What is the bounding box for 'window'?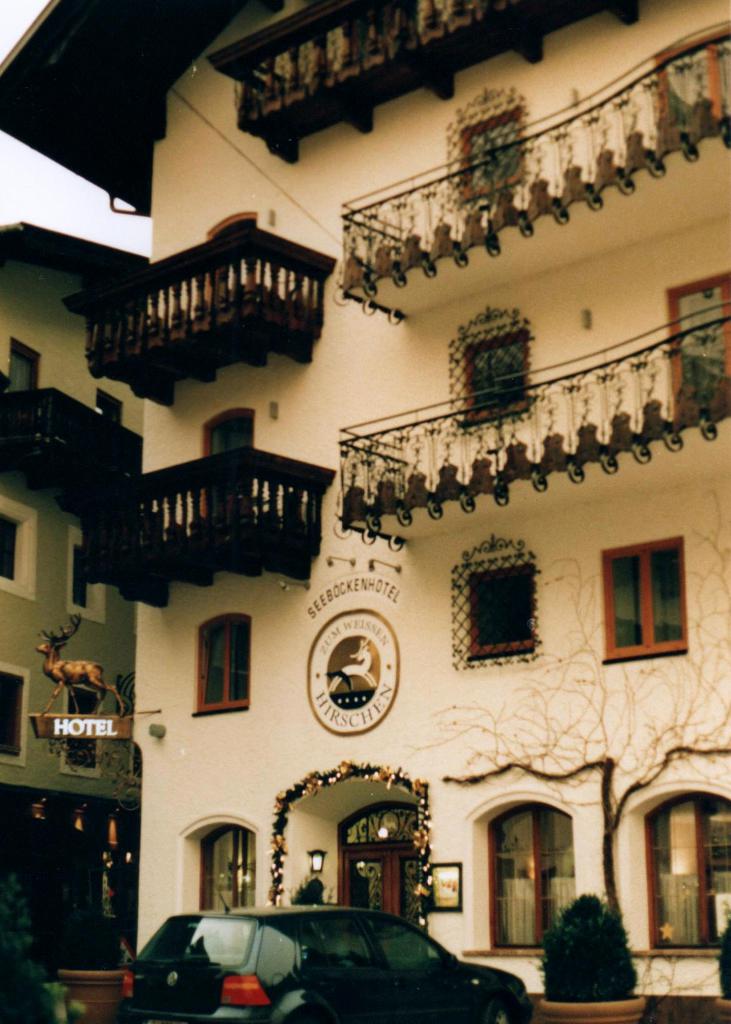
(left=640, top=793, right=730, bottom=950).
